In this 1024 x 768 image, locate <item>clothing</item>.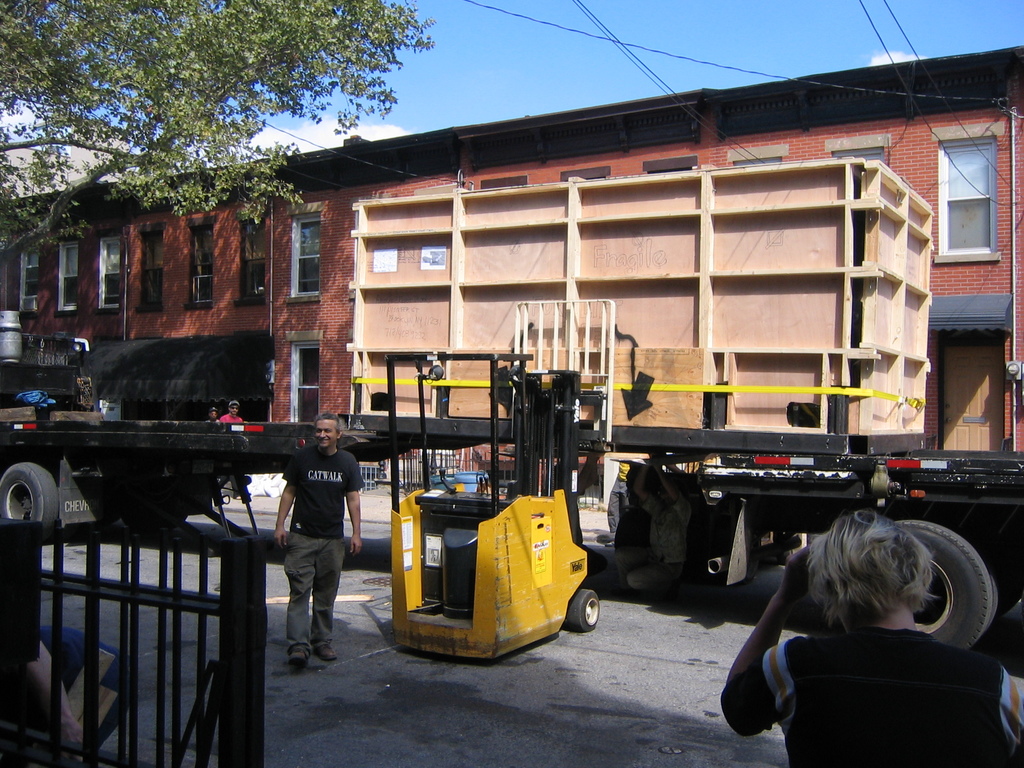
Bounding box: 284/447/369/648.
